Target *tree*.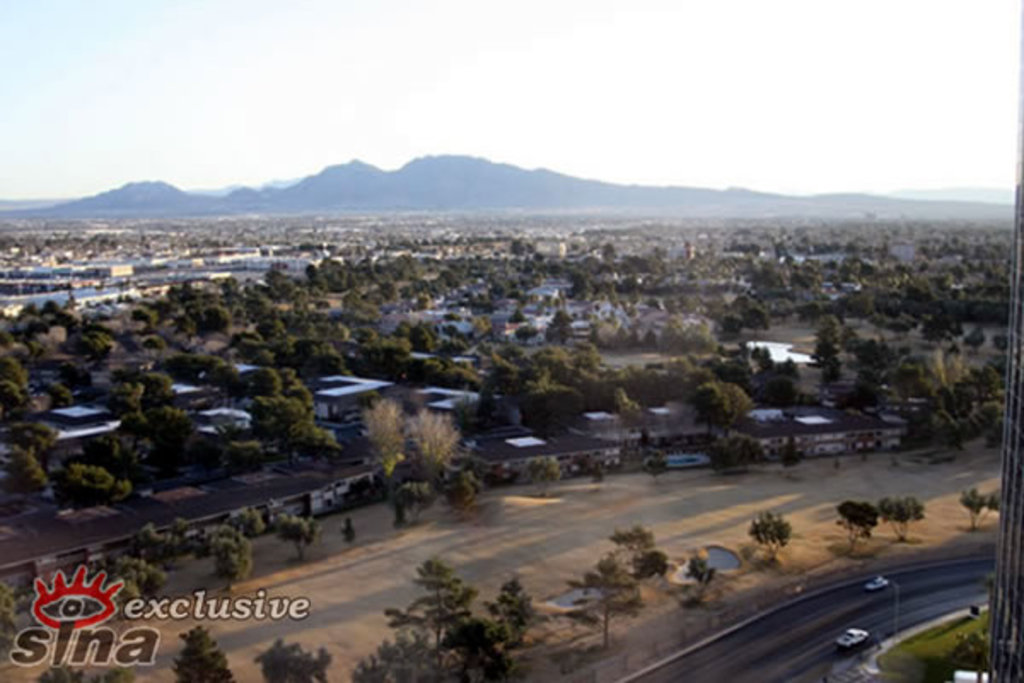
Target region: x1=227, y1=505, x2=263, y2=533.
